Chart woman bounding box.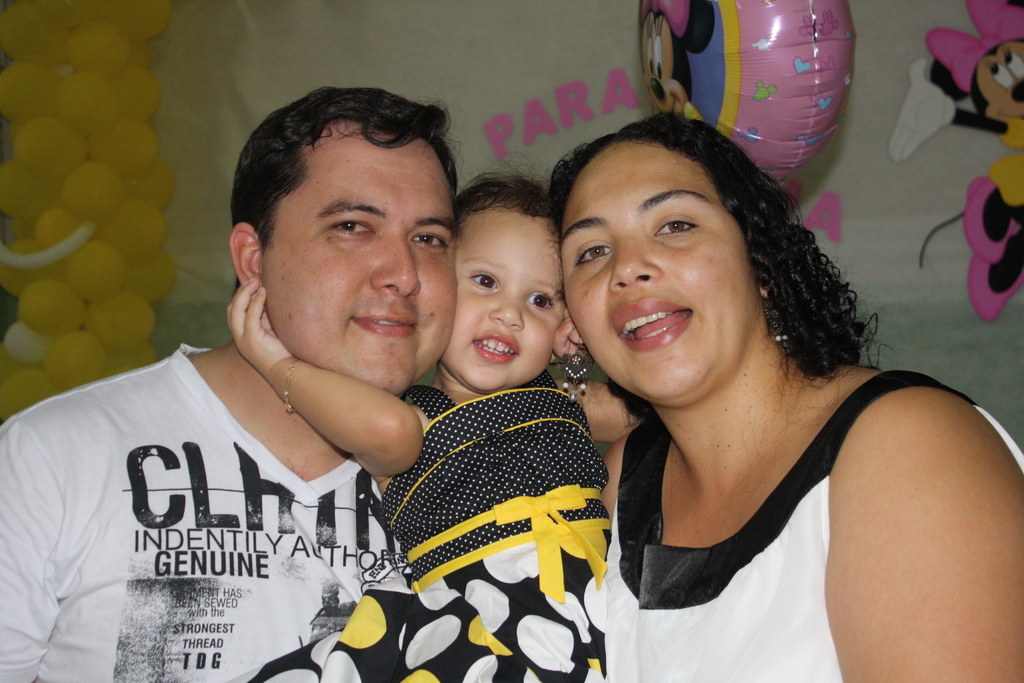
Charted: [left=607, top=113, right=1020, bottom=682].
